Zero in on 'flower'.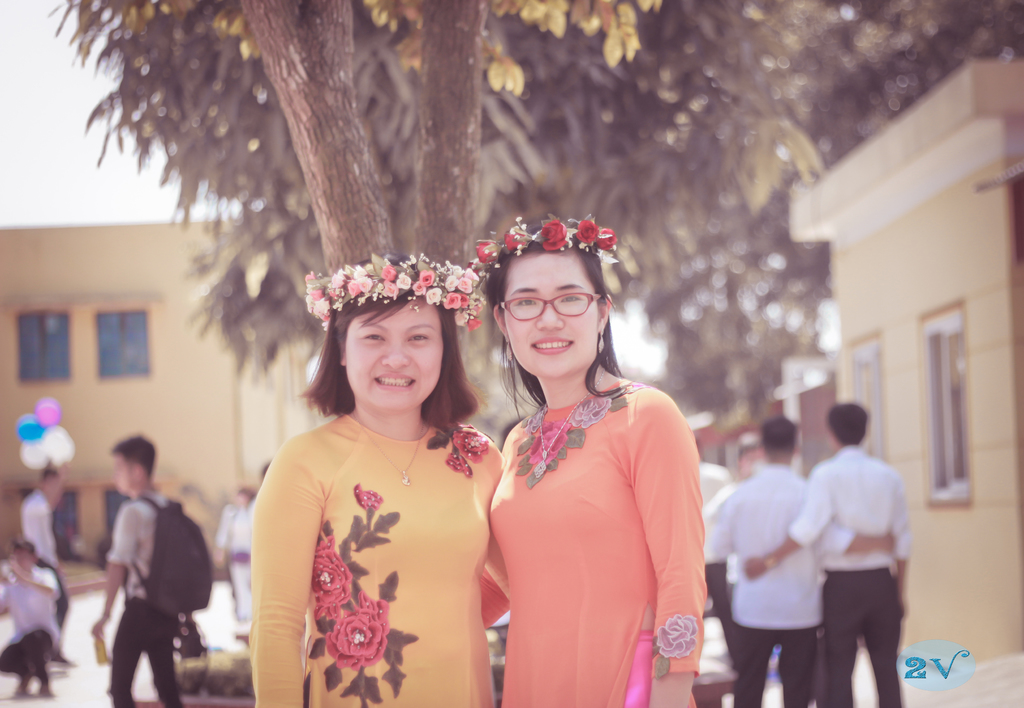
Zeroed in: (left=470, top=259, right=488, bottom=278).
